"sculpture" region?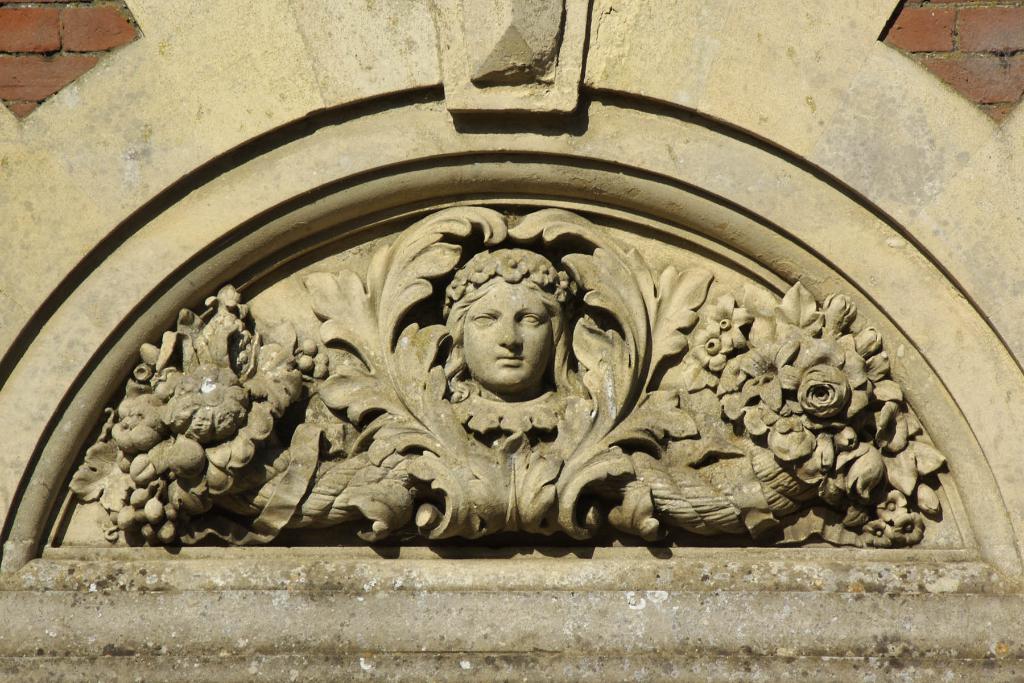
(87, 169, 961, 569)
